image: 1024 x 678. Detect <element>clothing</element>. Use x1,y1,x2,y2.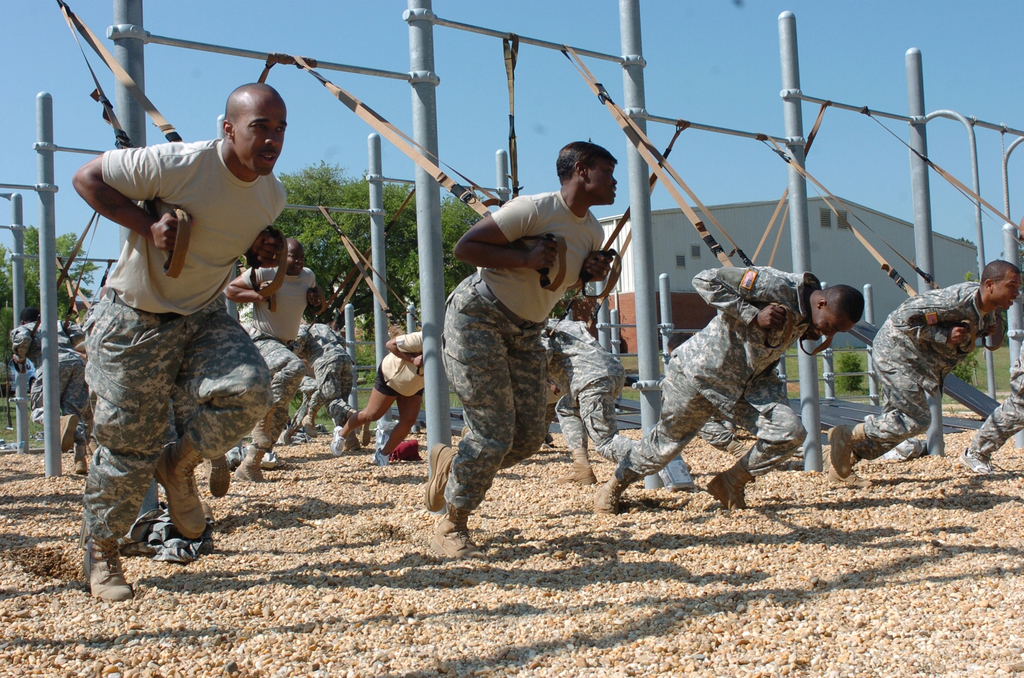
252,268,319,421.
